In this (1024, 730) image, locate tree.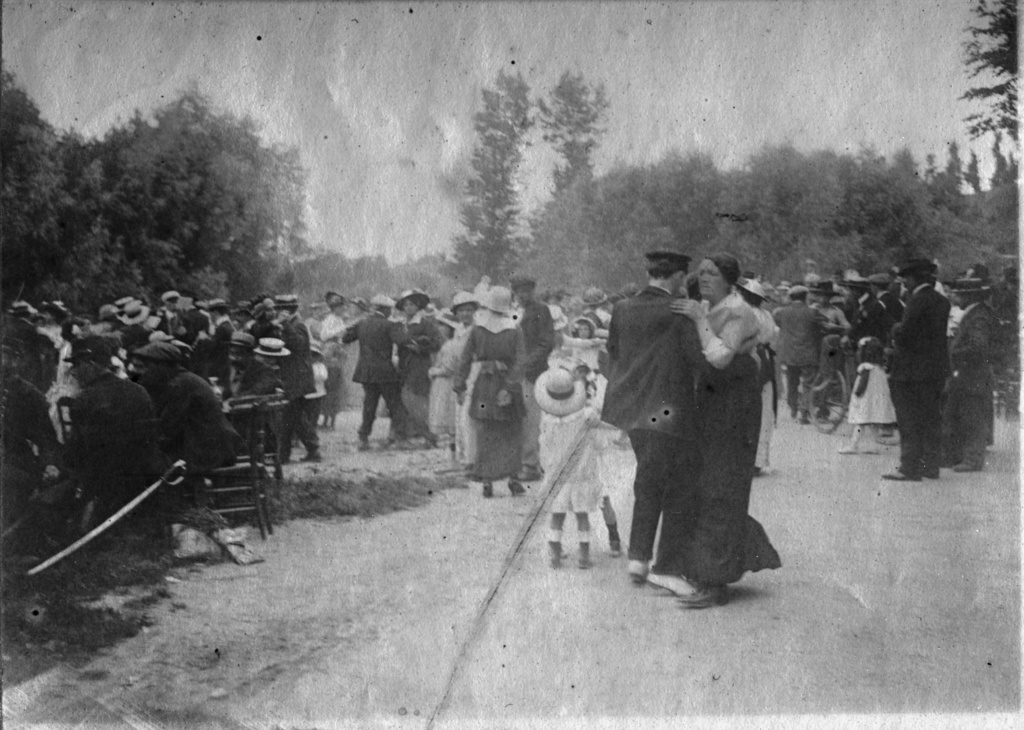
Bounding box: (540, 69, 612, 193).
